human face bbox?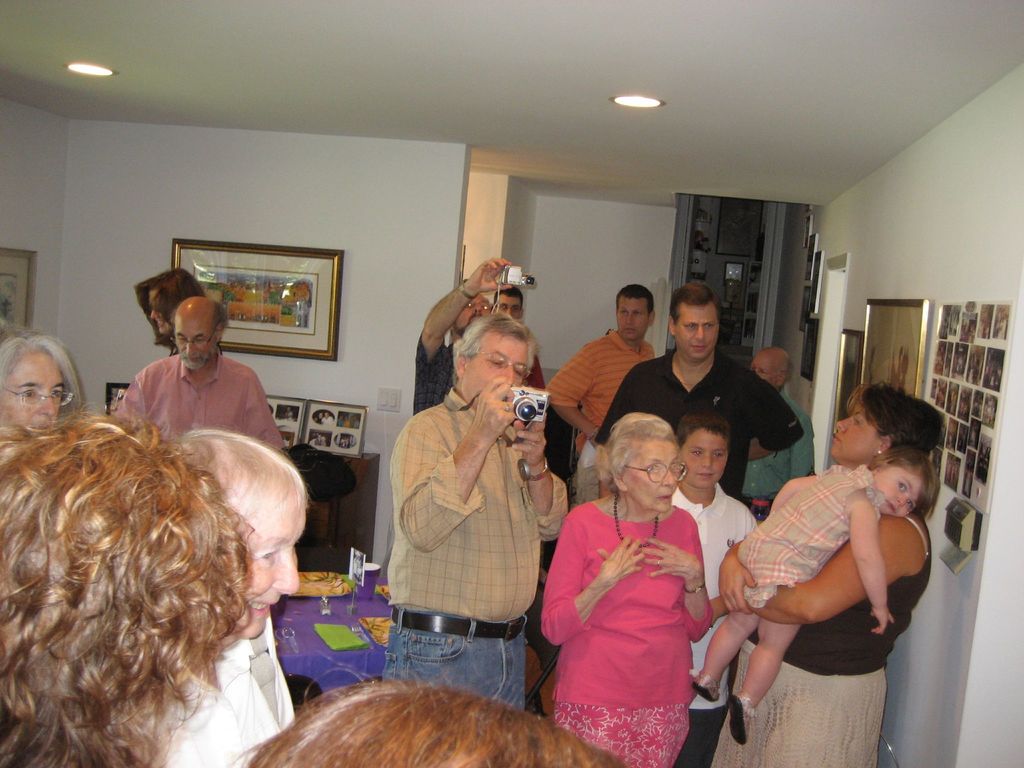
475/331/529/419
